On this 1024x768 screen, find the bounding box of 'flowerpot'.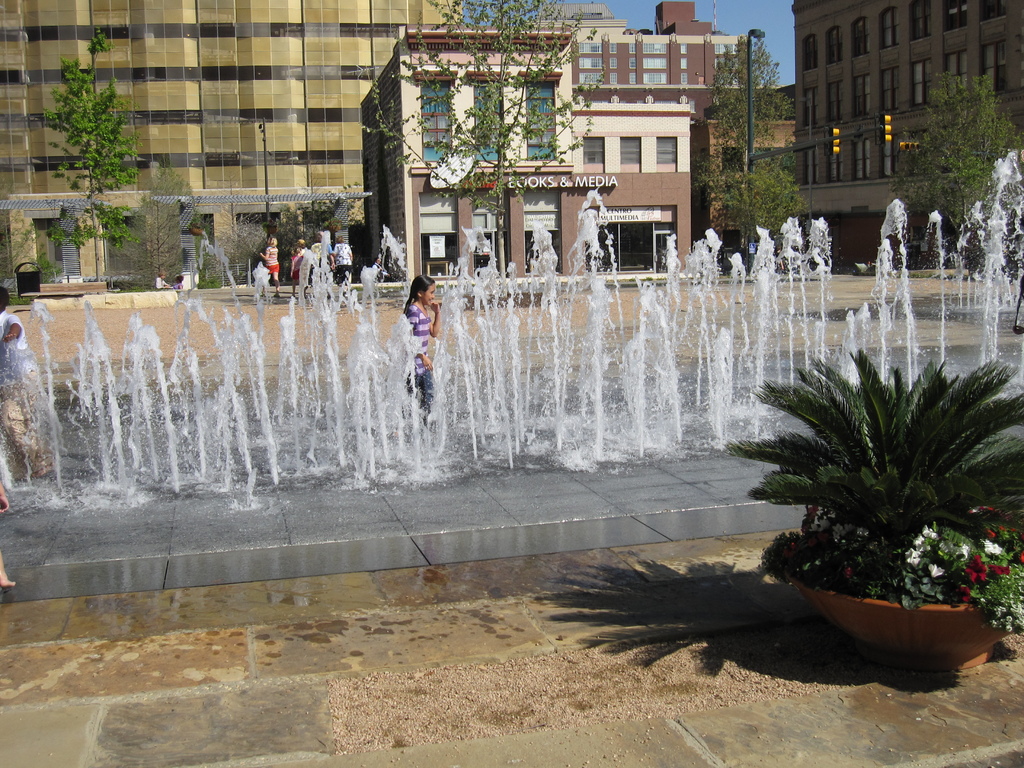
Bounding box: <region>798, 555, 1001, 673</region>.
